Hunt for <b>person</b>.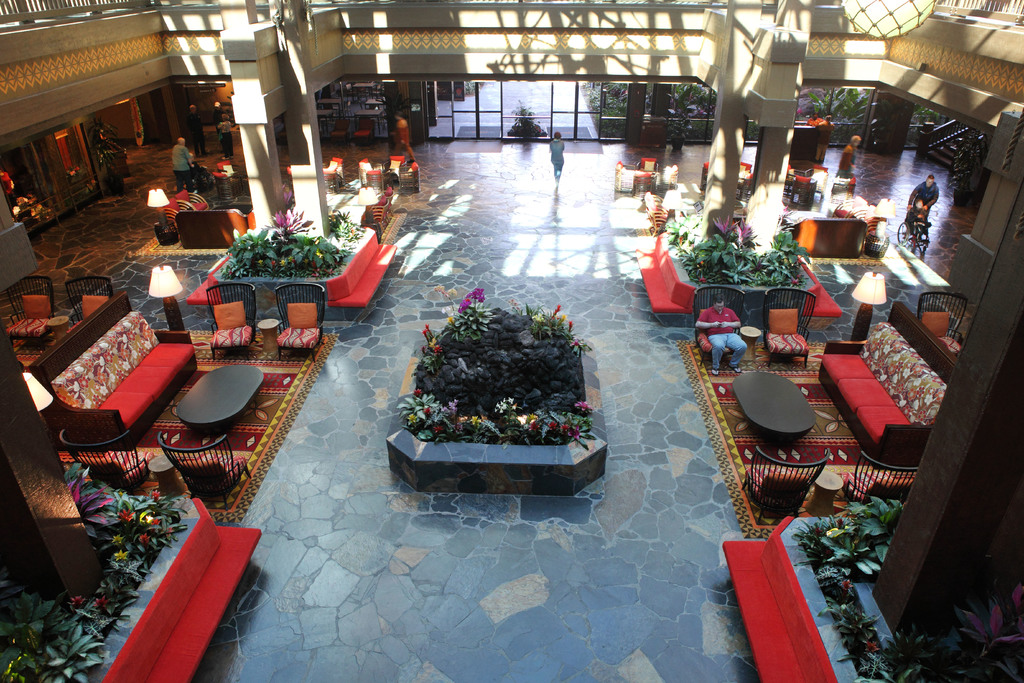
Hunted down at region(839, 130, 861, 179).
